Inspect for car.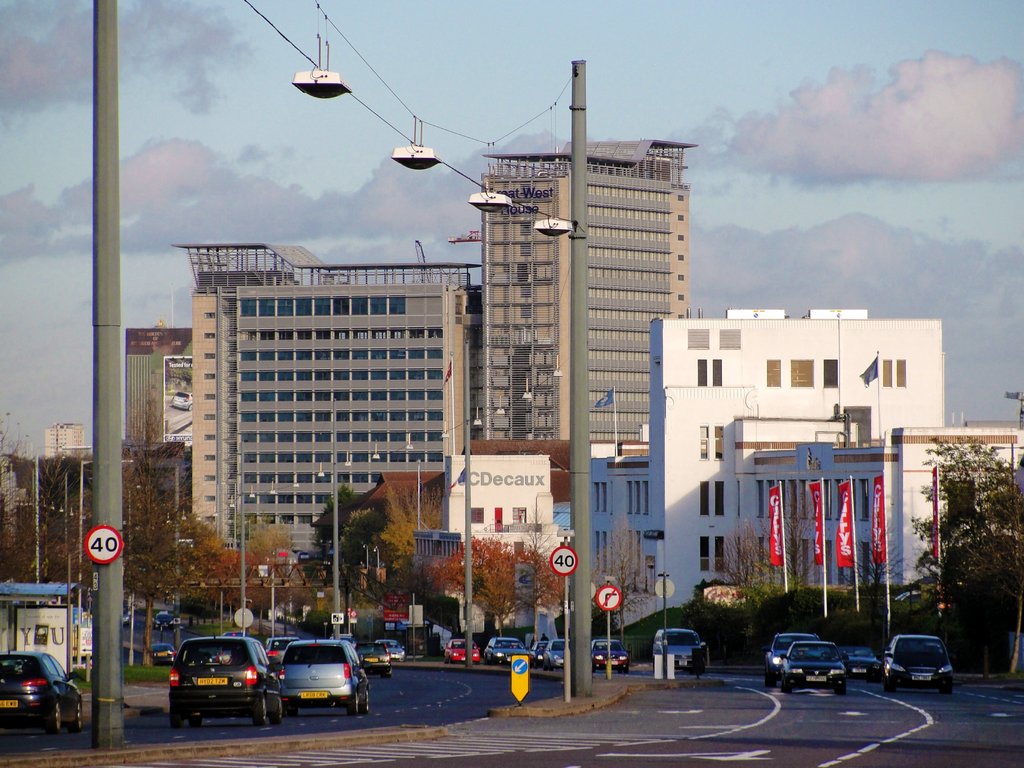
Inspection: locate(657, 627, 707, 670).
